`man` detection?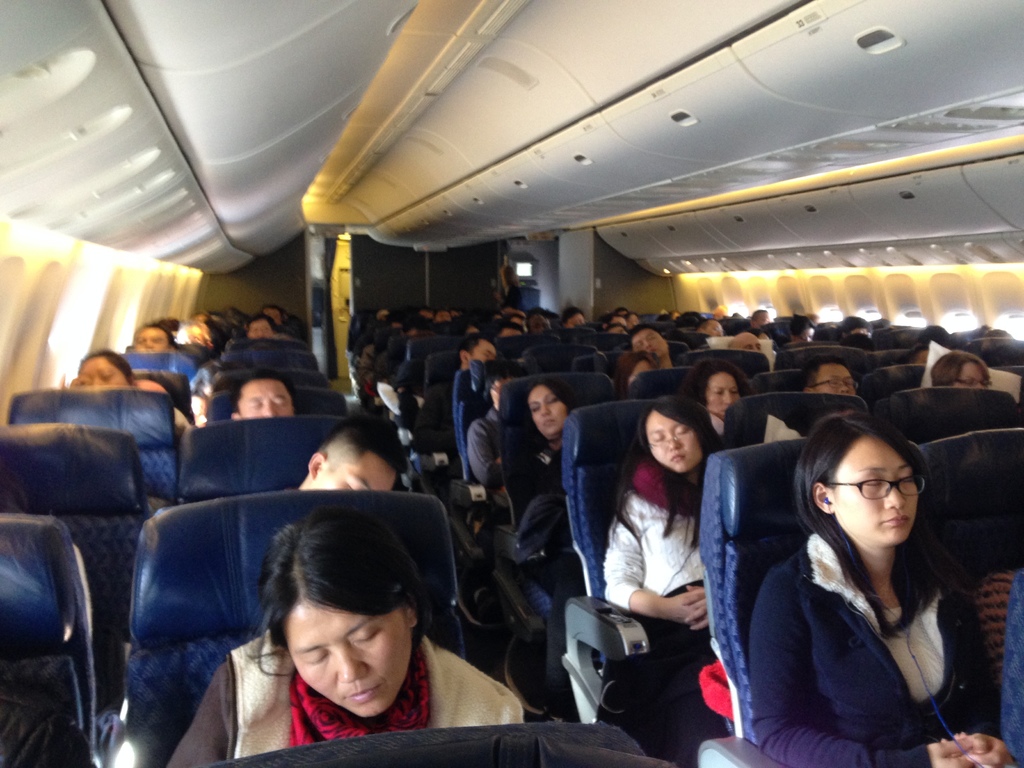
(left=225, top=367, right=300, bottom=418)
